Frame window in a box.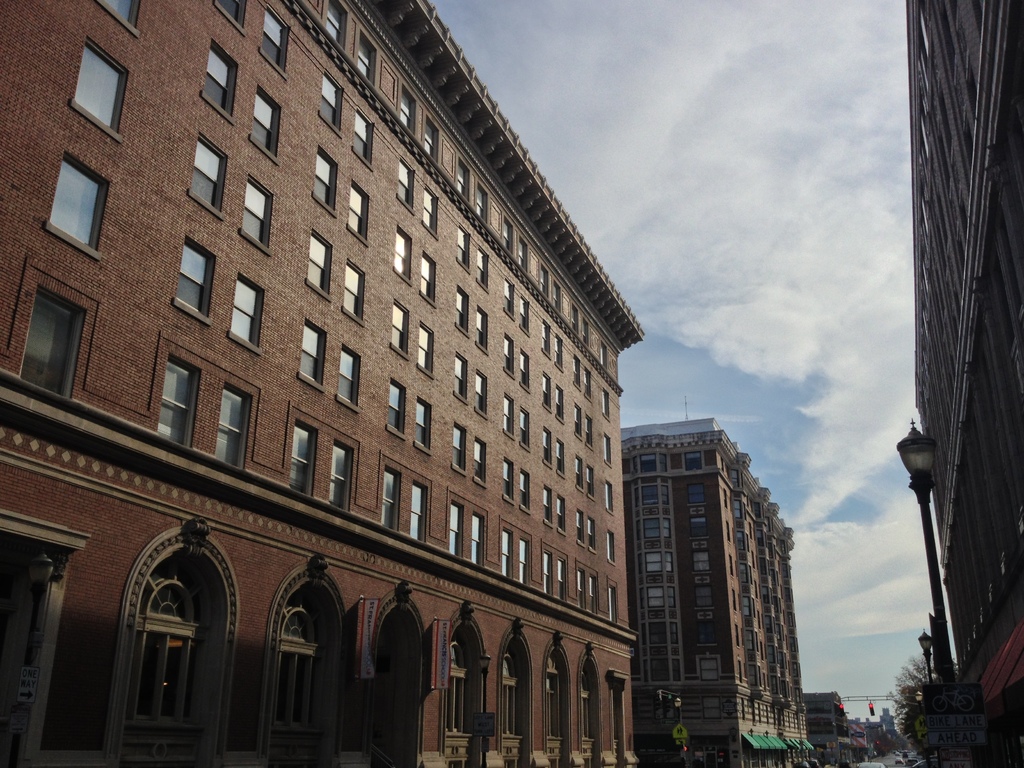
[left=453, top=221, right=470, bottom=271].
